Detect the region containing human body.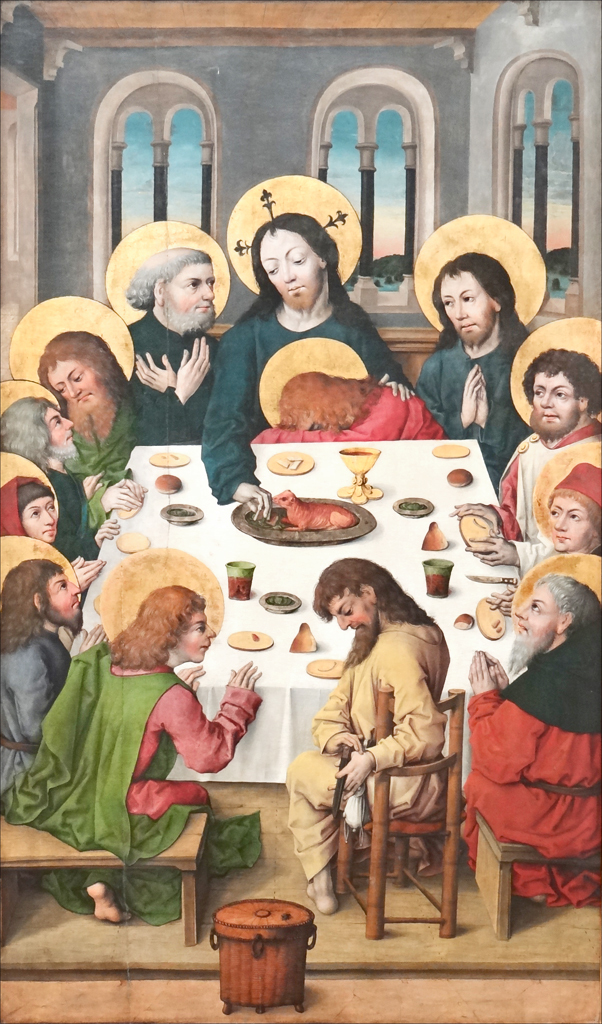
[x1=28, y1=327, x2=145, y2=469].
